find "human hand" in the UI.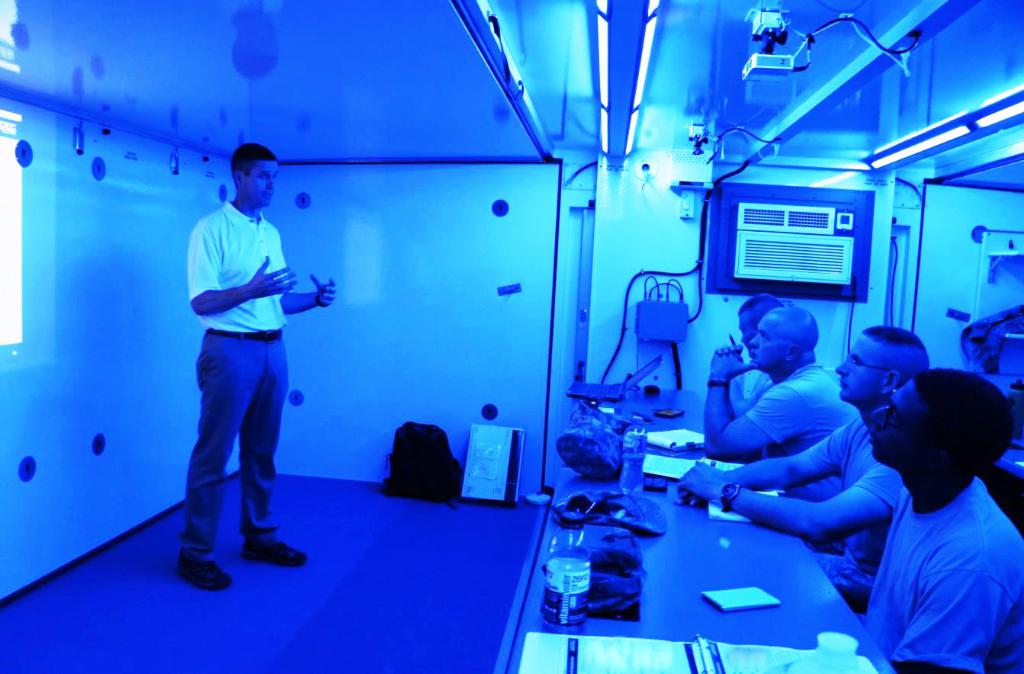
UI element at detection(714, 342, 746, 358).
